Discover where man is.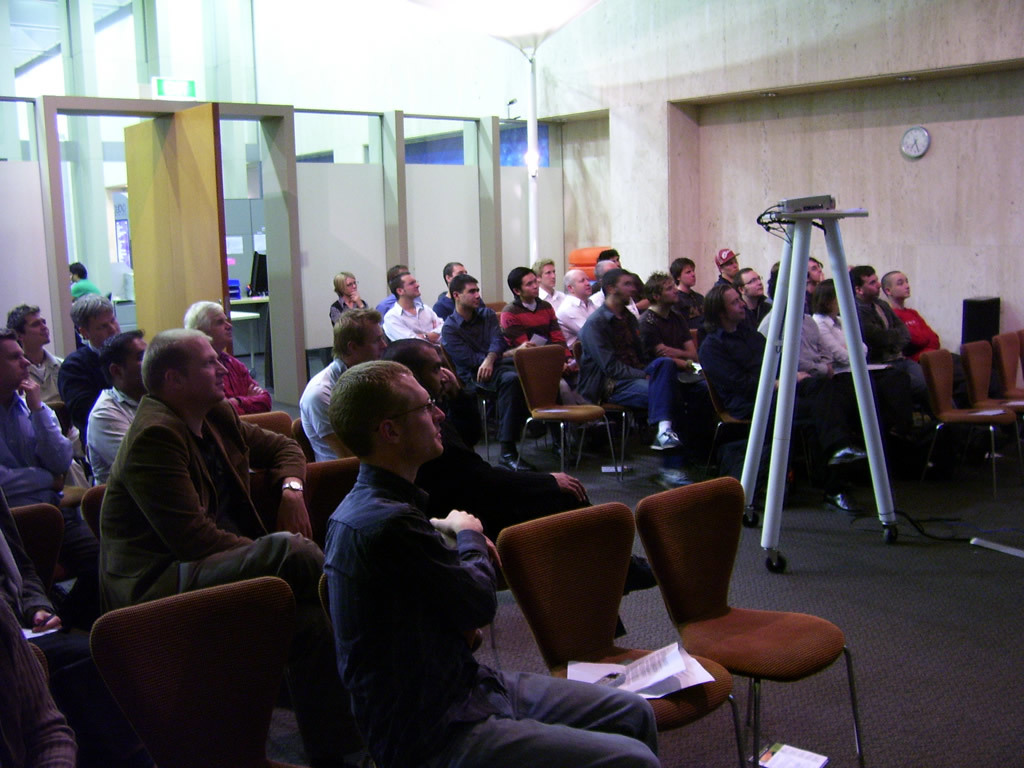
Discovered at (left=444, top=260, right=467, bottom=288).
